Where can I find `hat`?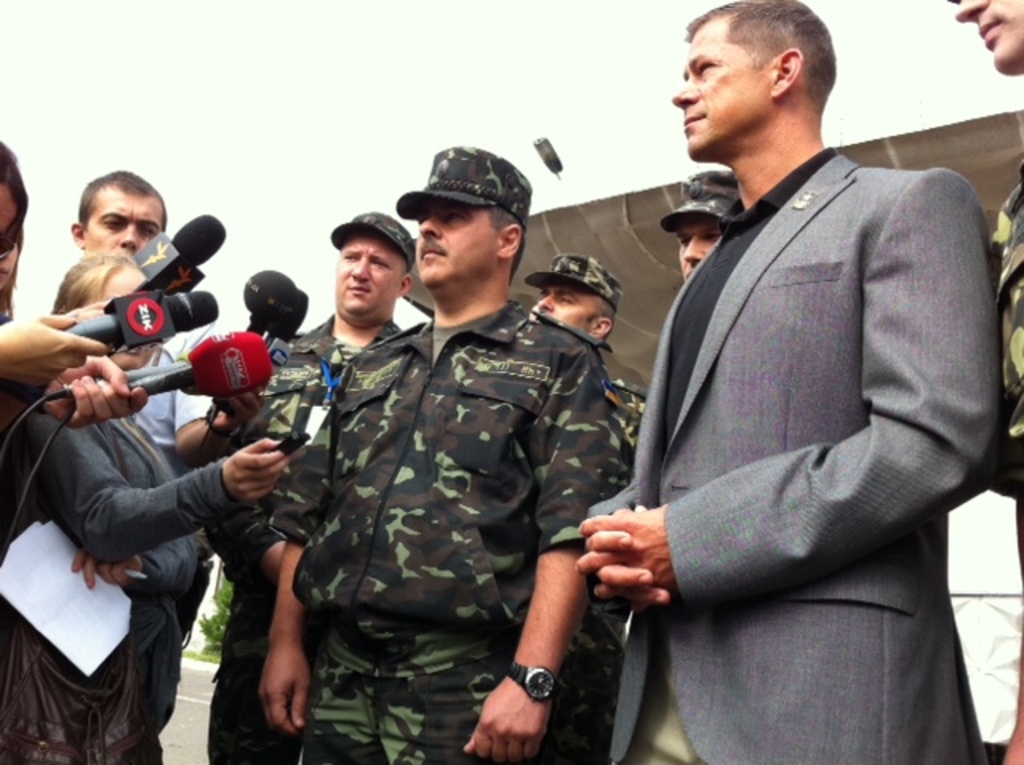
You can find it at <box>395,144,531,226</box>.
